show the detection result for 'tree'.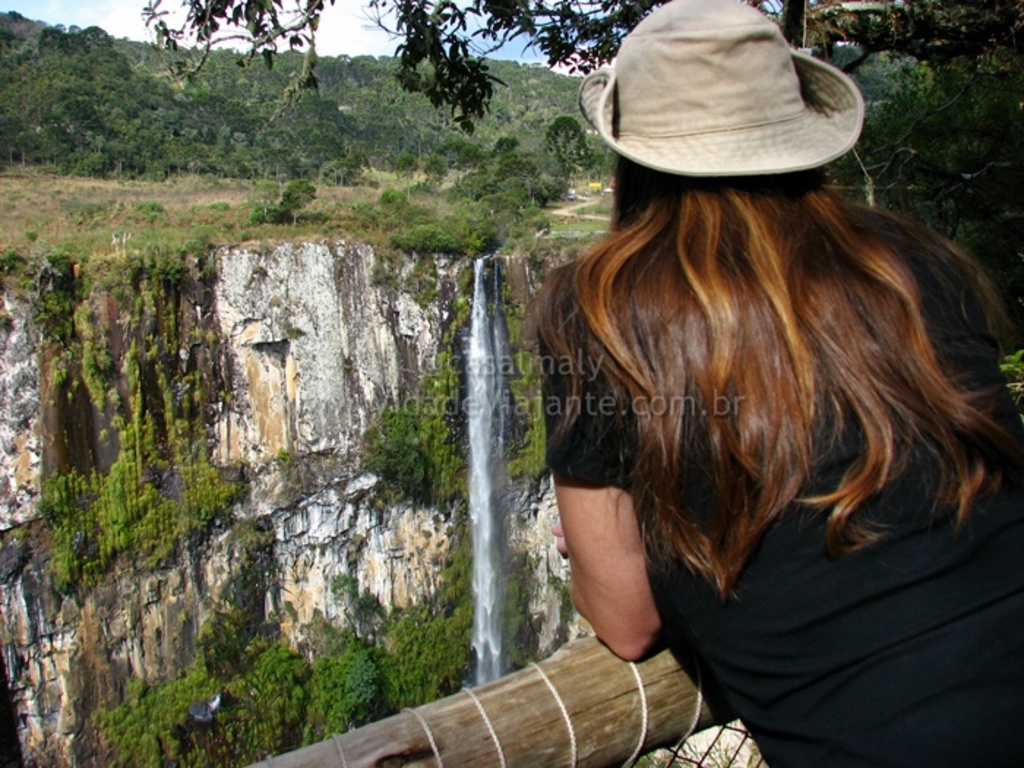
pyautogui.locateOnScreen(140, 0, 1023, 132).
